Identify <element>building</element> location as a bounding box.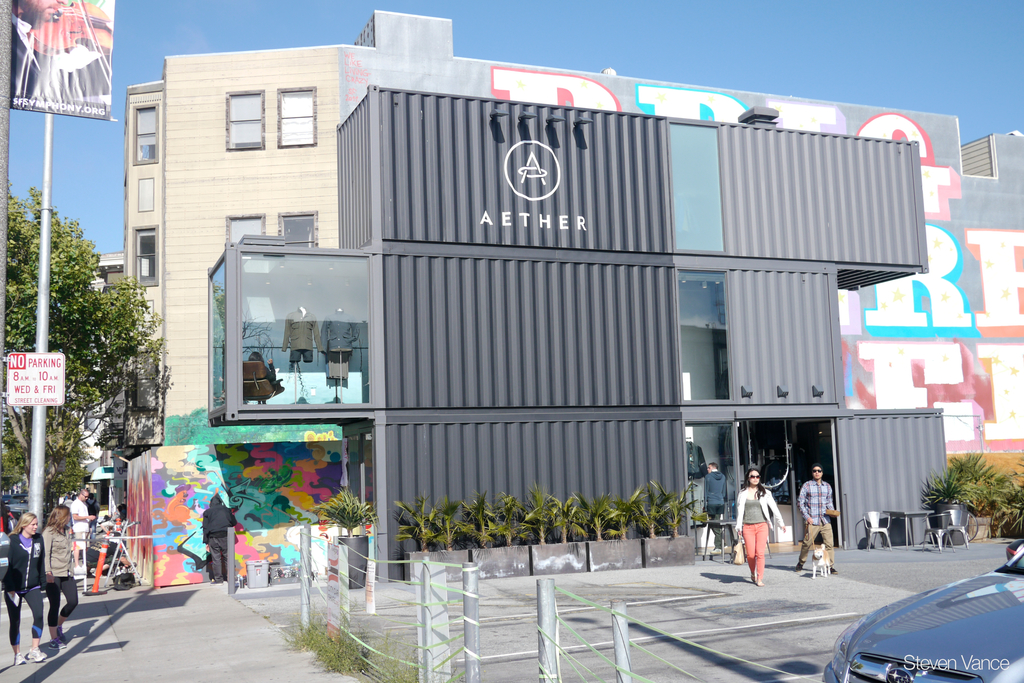
x1=126, y1=9, x2=1023, y2=586.
